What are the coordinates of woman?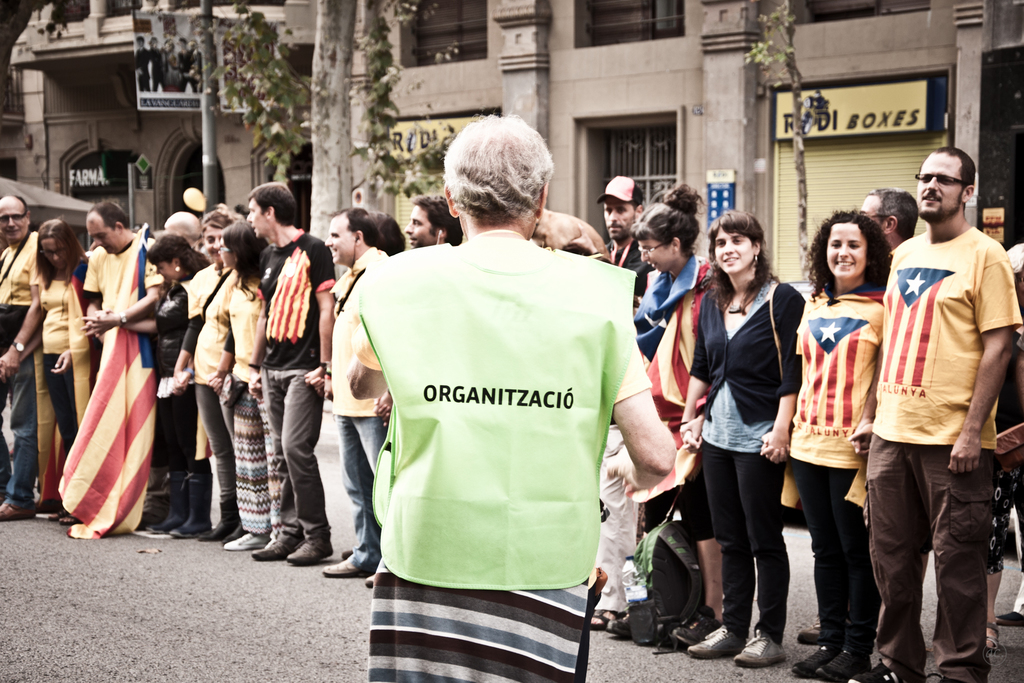
rect(604, 184, 721, 650).
